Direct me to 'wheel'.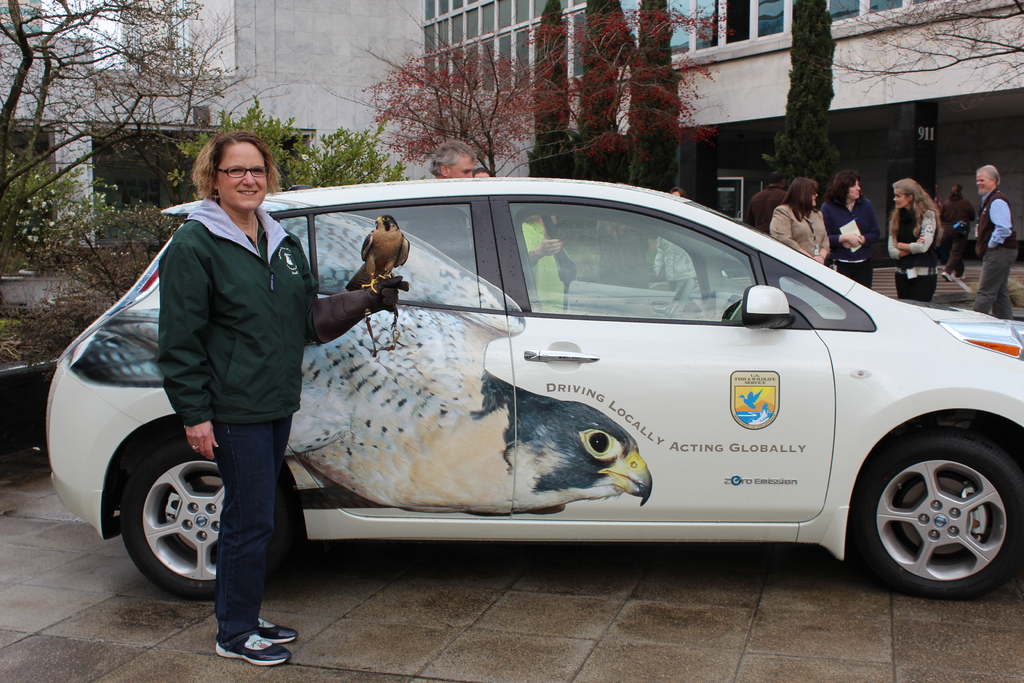
Direction: 666, 278, 692, 313.
